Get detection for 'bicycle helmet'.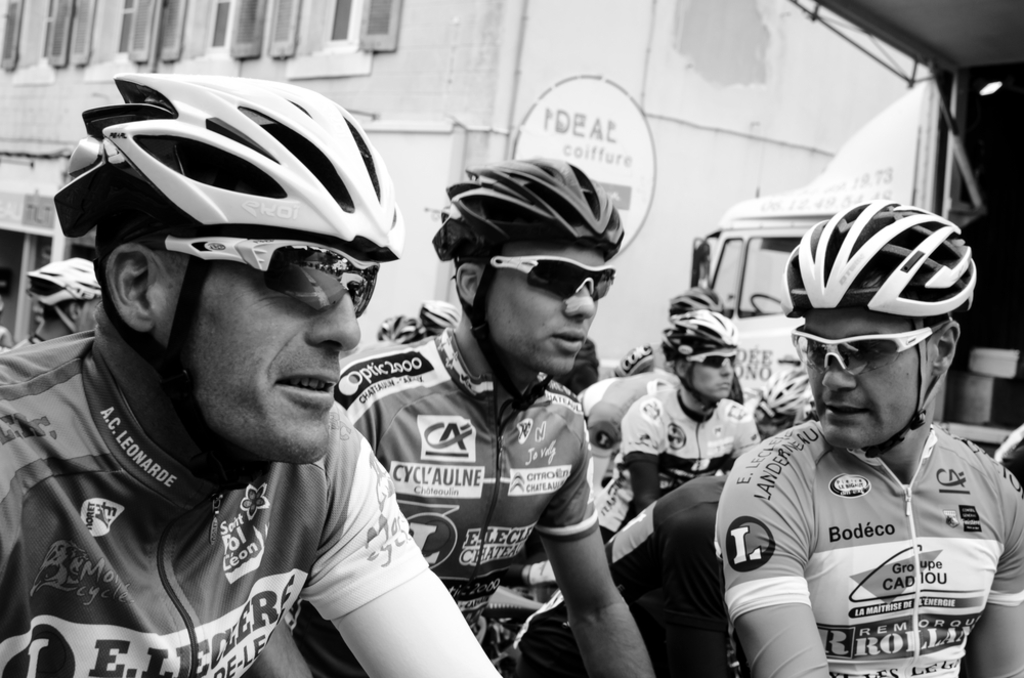
Detection: [x1=45, y1=70, x2=407, y2=254].
